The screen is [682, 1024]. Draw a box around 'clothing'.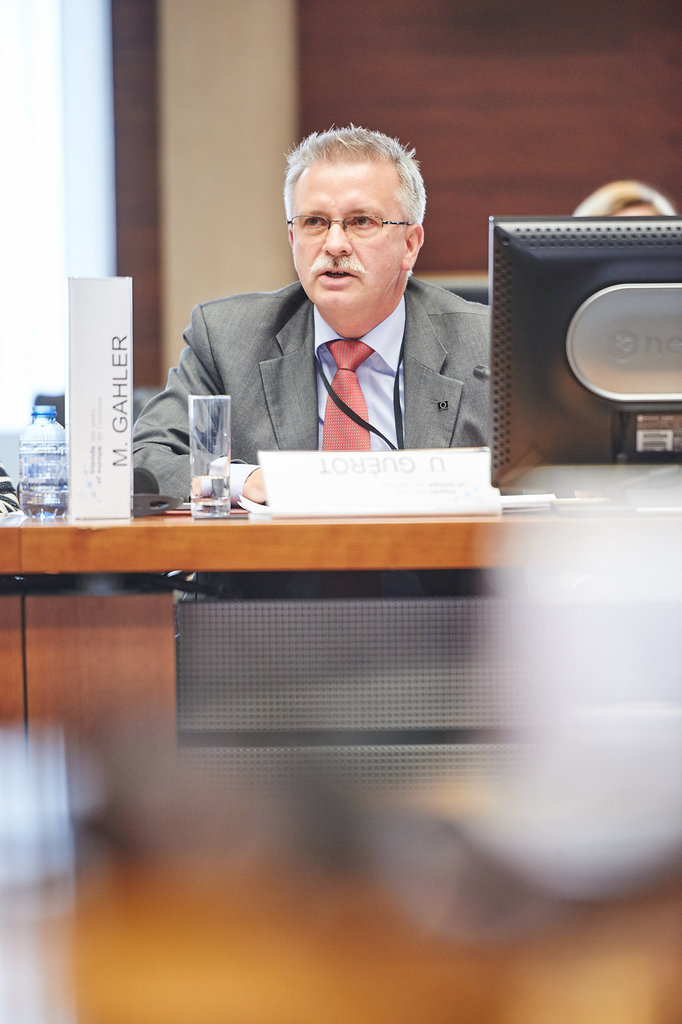
143:224:521:501.
